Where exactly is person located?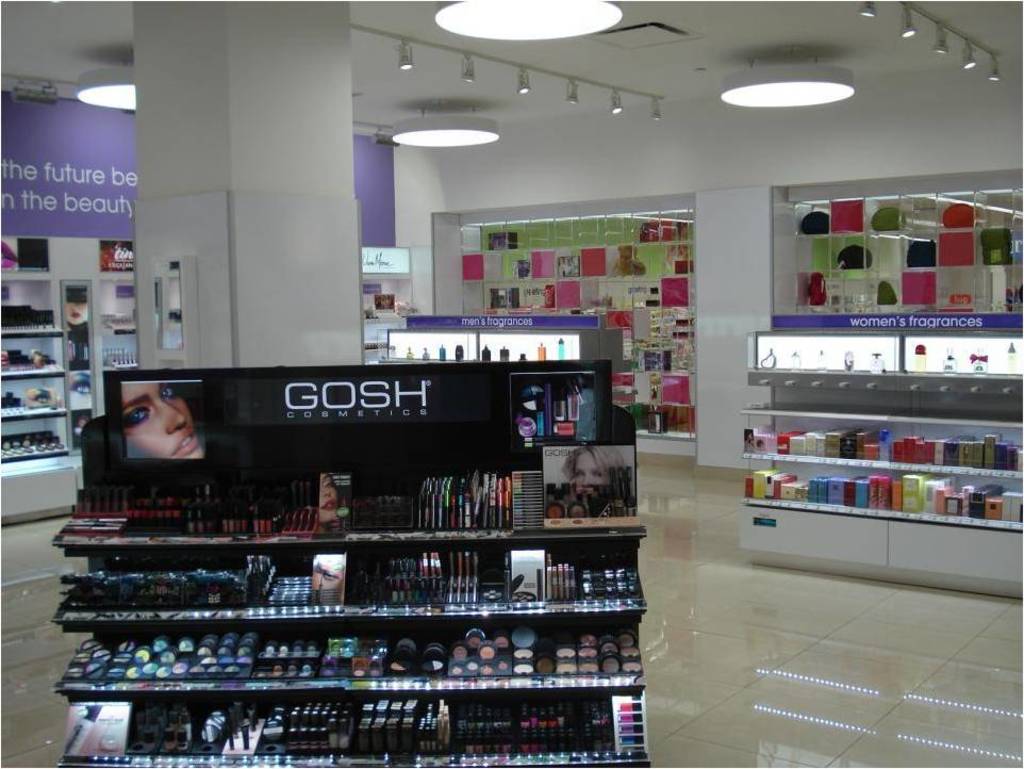
Its bounding box is 309, 475, 337, 522.
